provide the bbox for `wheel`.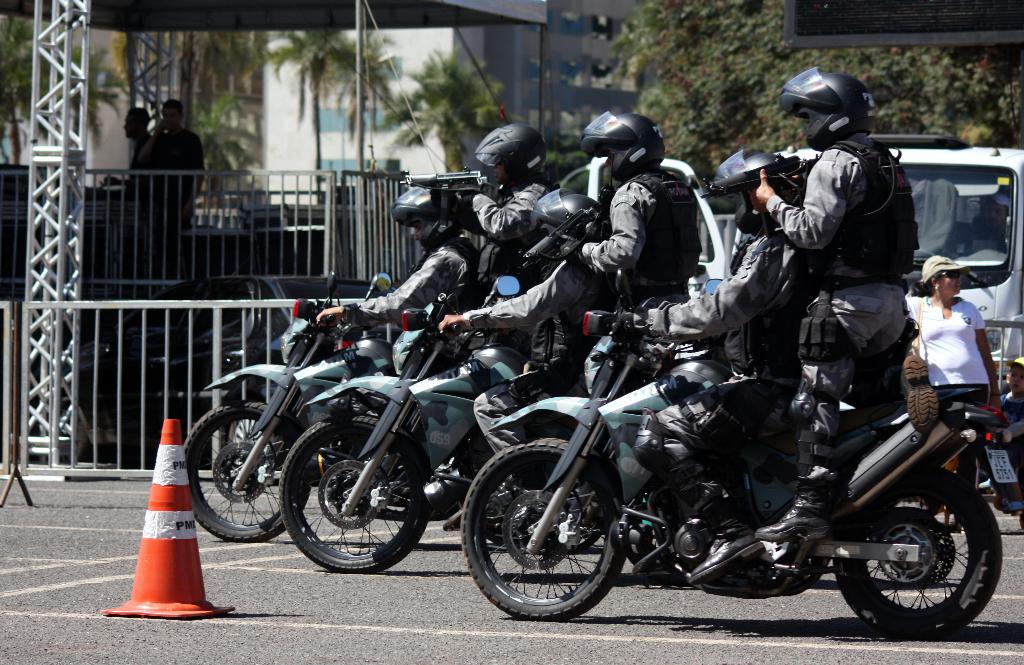
848/479/989/635.
